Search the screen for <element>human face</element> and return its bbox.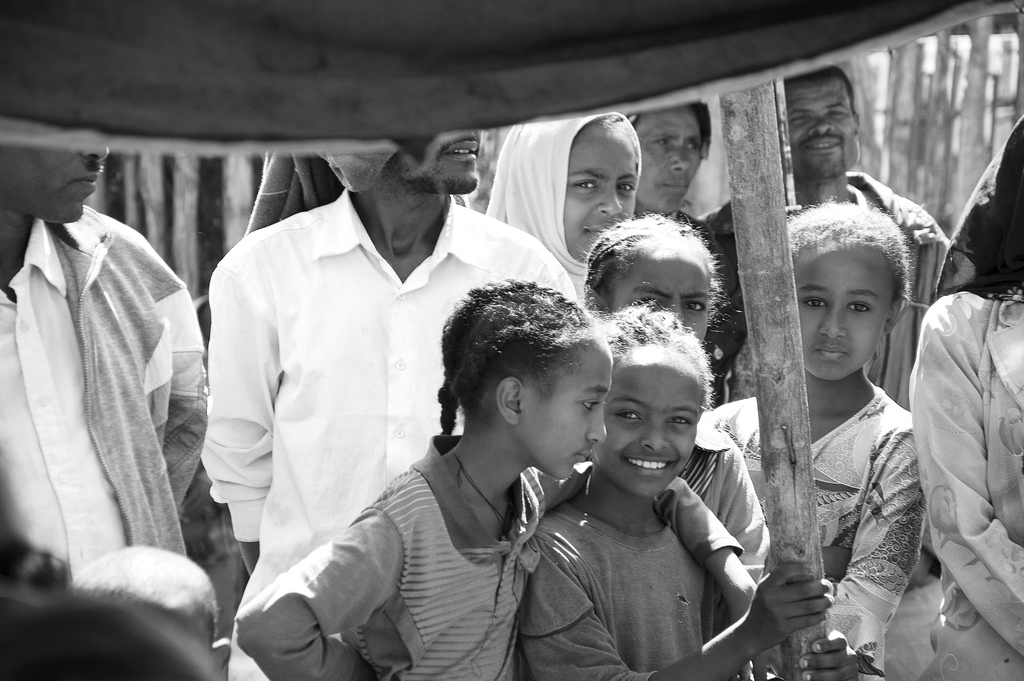
Found: {"left": 609, "top": 246, "right": 712, "bottom": 345}.
